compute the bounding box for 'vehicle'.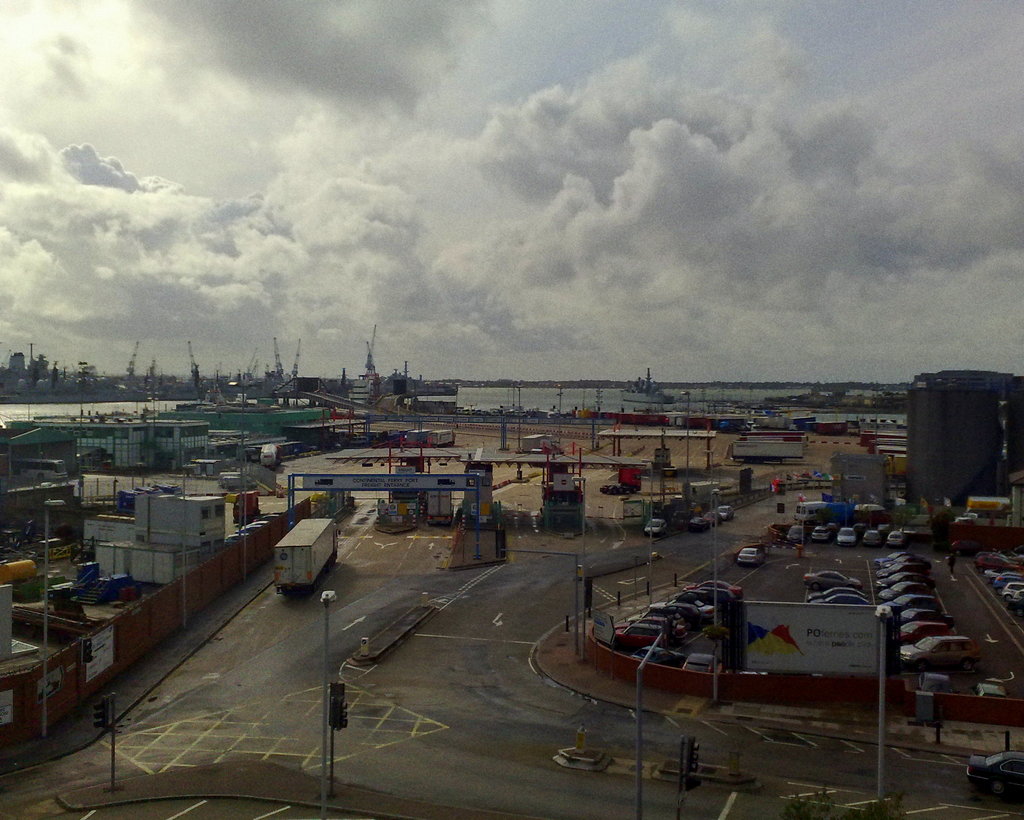
[x1=736, y1=545, x2=765, y2=567].
